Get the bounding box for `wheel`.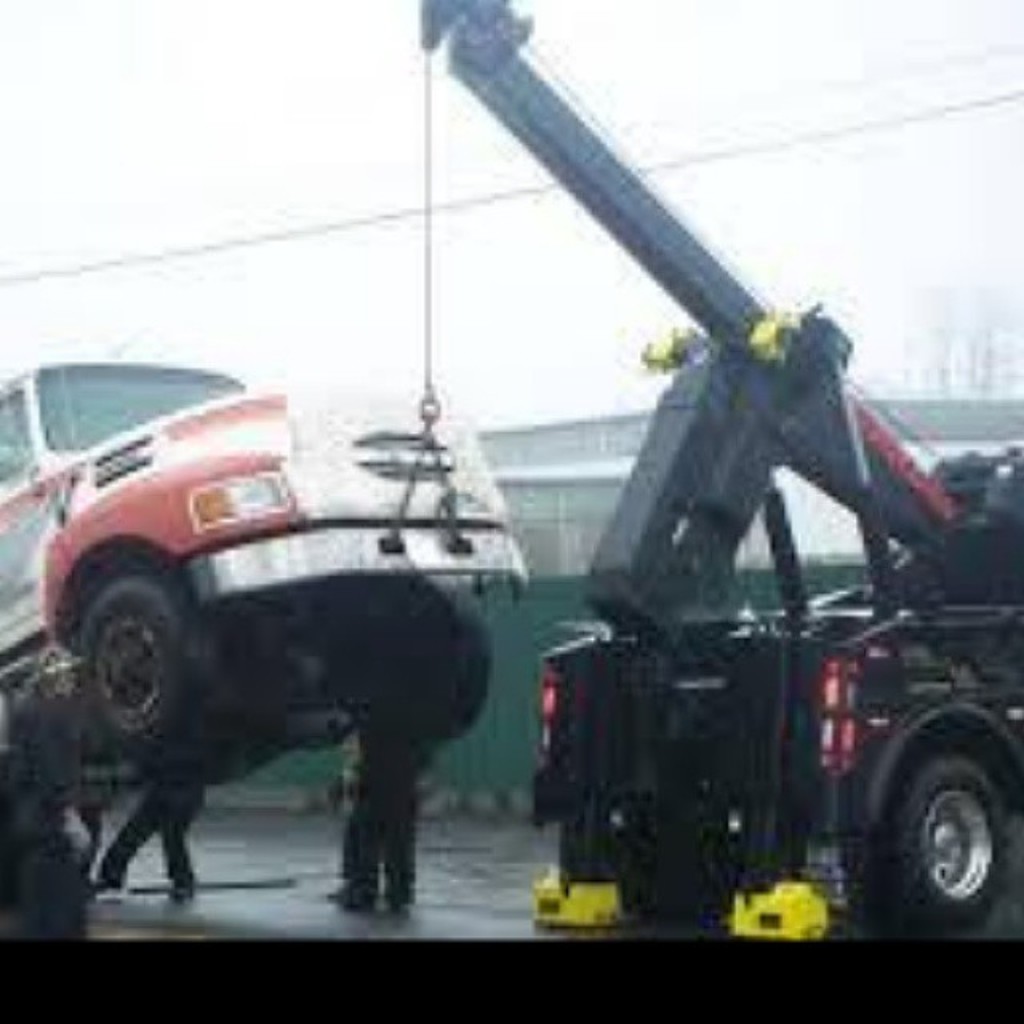
l=880, t=739, r=1010, b=926.
